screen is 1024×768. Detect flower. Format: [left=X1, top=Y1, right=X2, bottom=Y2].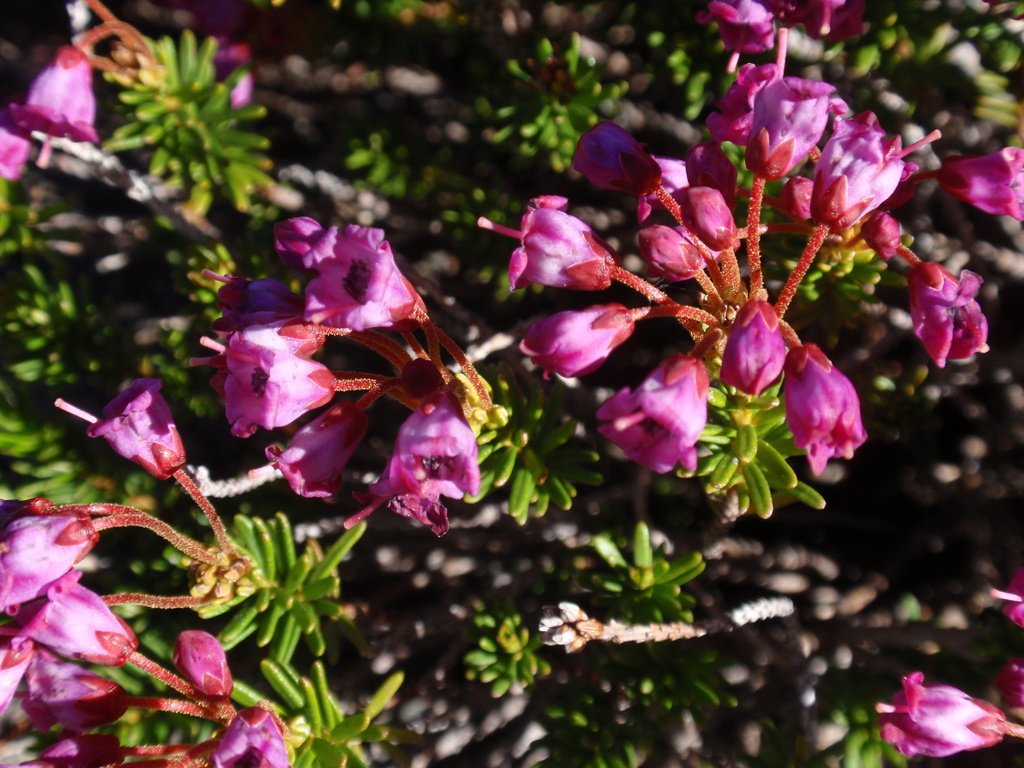
[left=870, top=675, right=1010, bottom=761].
